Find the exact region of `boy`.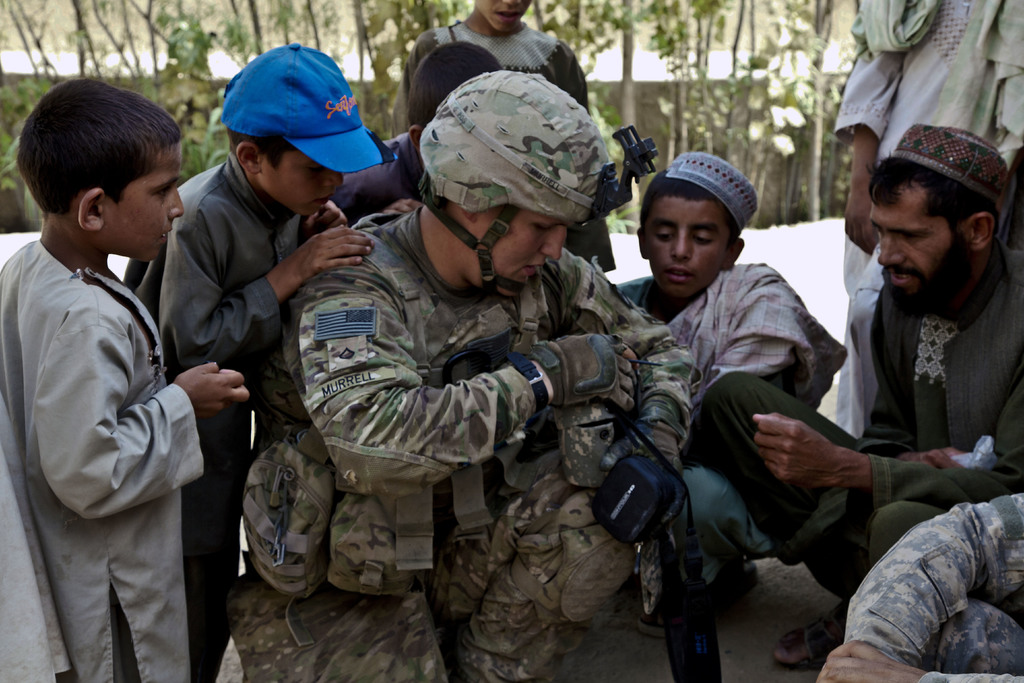
Exact region: [125, 38, 398, 674].
